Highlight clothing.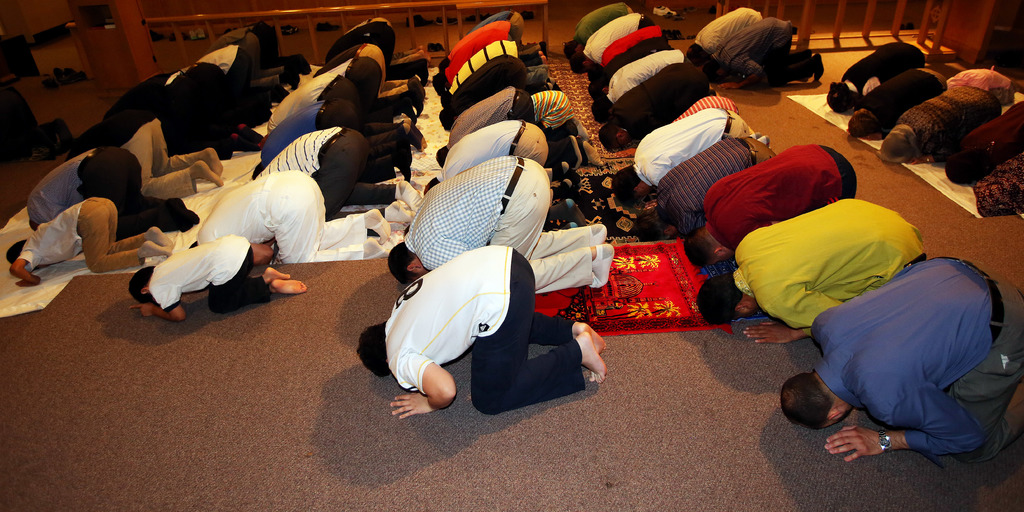
Highlighted region: 349, 18, 417, 61.
